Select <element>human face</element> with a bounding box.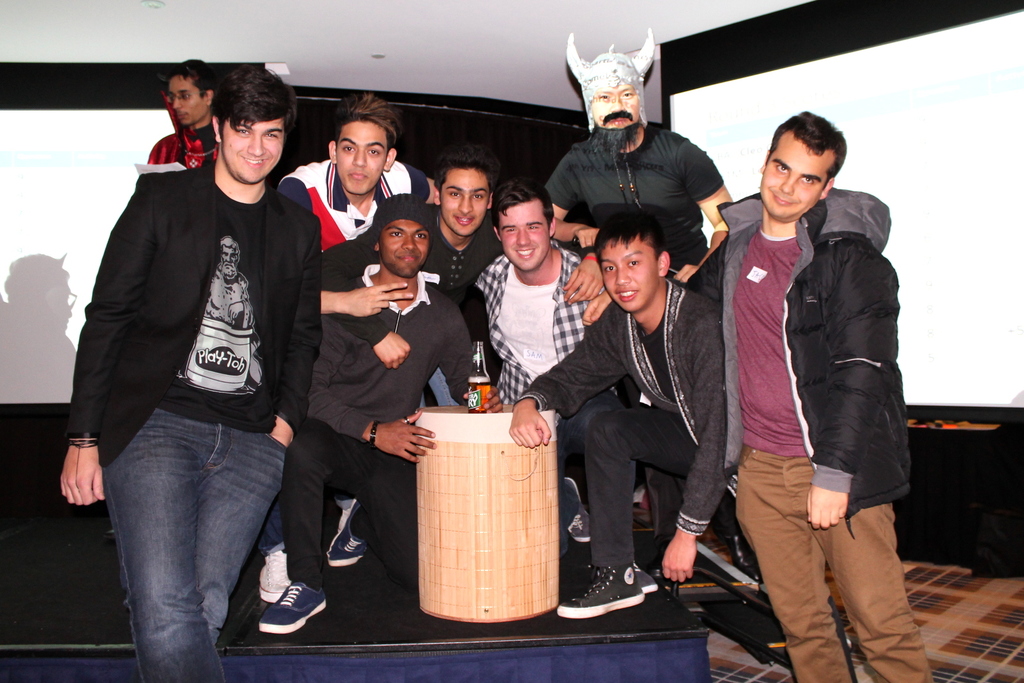
580,52,638,152.
